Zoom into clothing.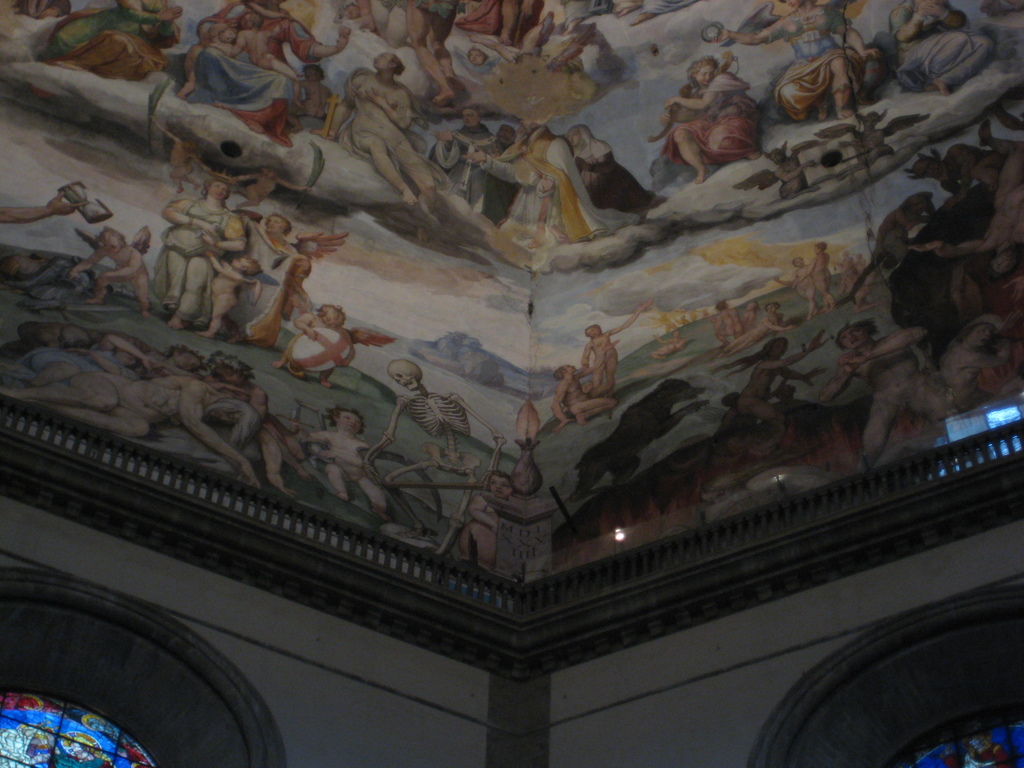
Zoom target: bbox(150, 199, 250, 335).
